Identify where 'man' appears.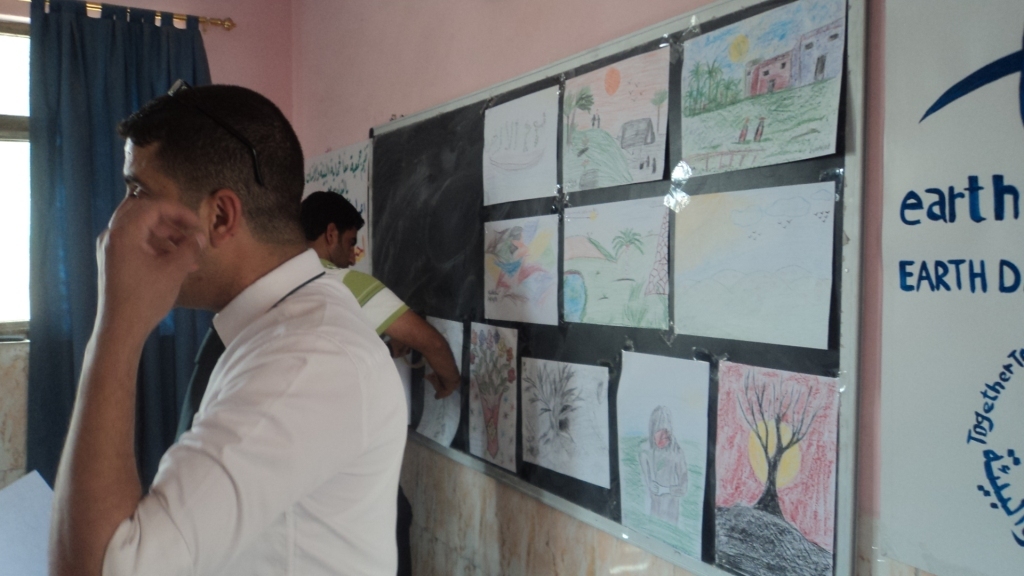
Appears at region(41, 95, 439, 562).
